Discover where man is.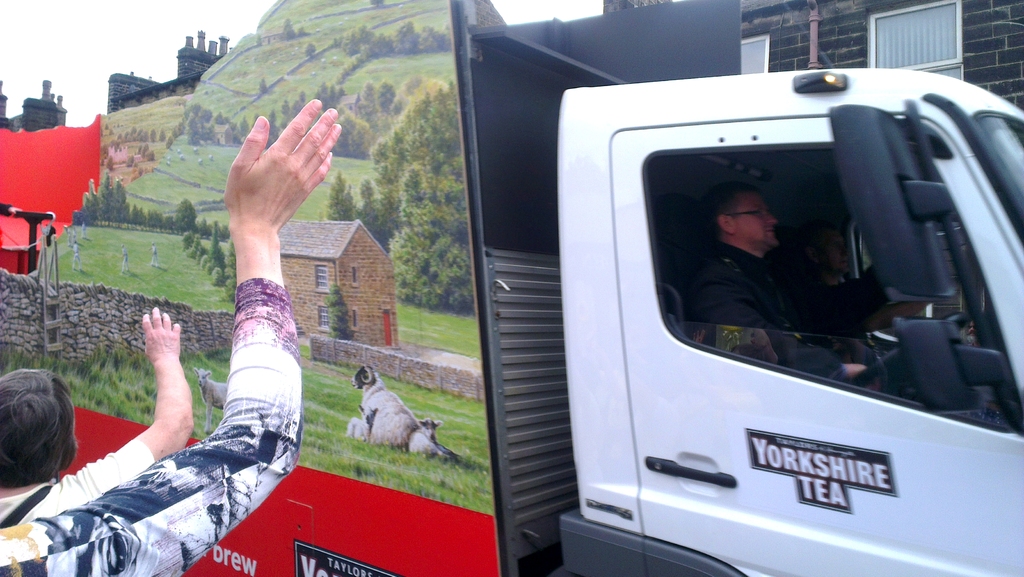
Discovered at locate(119, 245, 131, 276).
